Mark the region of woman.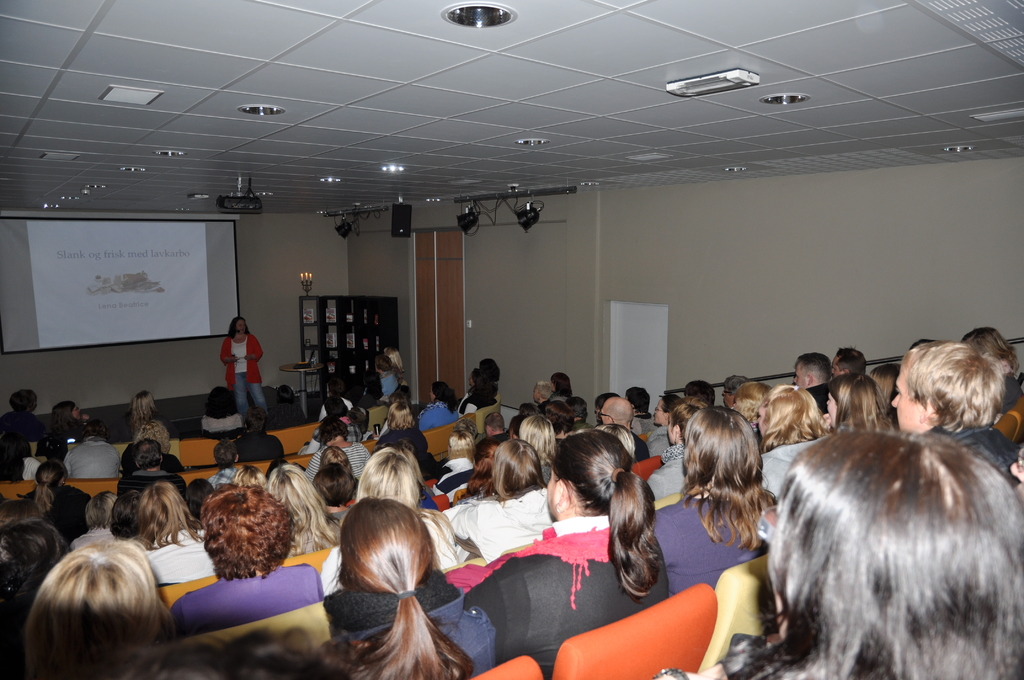
Region: [left=419, top=382, right=459, bottom=428].
